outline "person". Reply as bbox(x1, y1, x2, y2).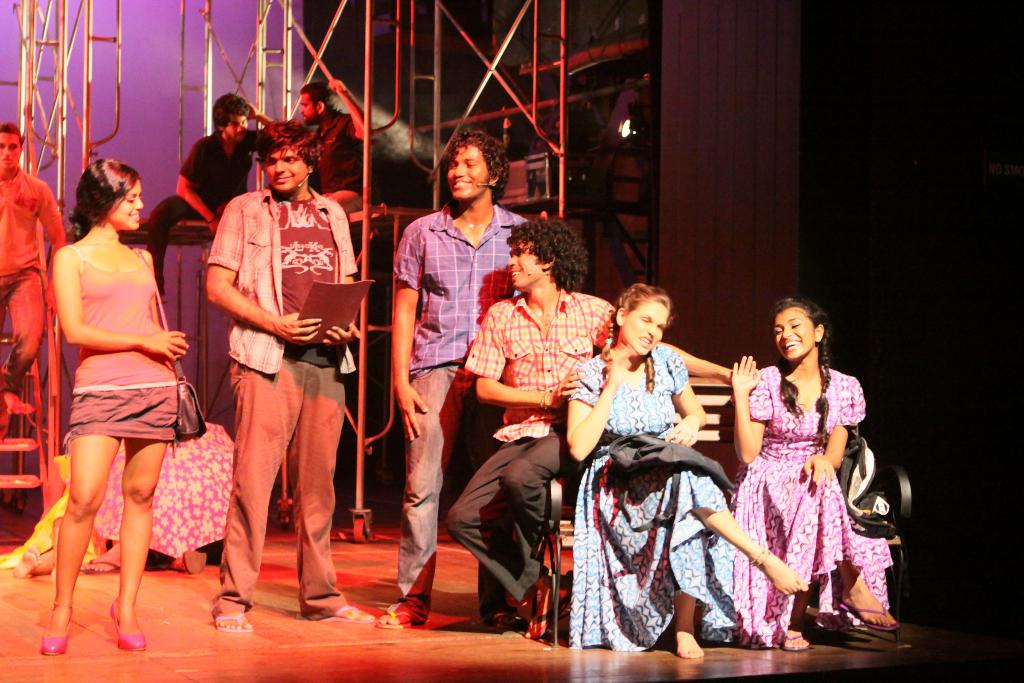
bbox(379, 126, 536, 628).
